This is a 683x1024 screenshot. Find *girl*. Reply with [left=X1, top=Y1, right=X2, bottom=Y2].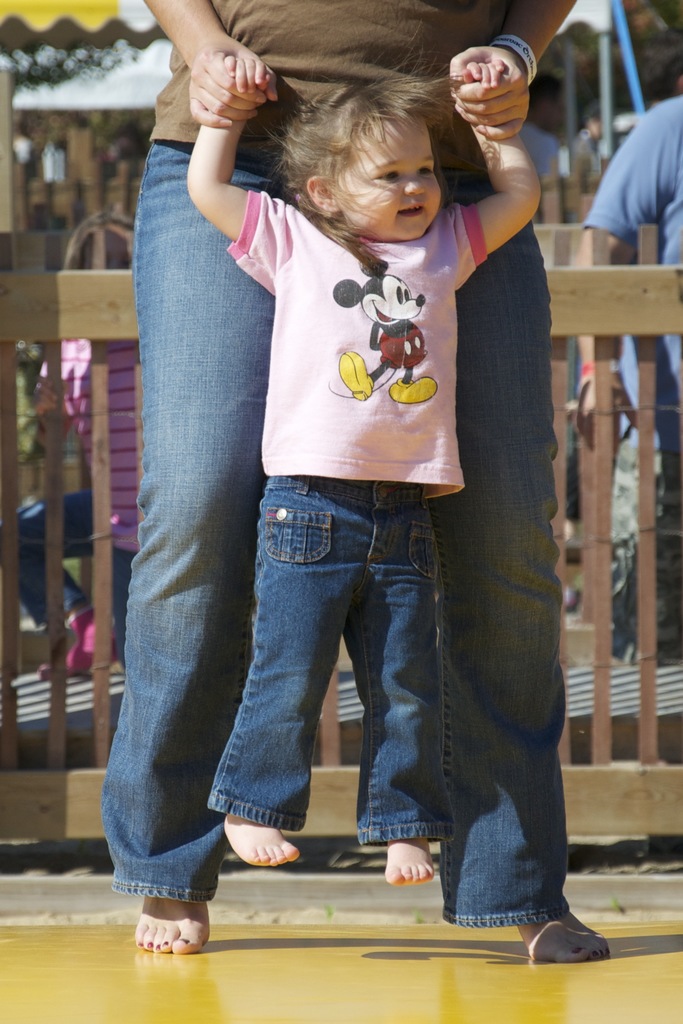
[left=0, top=211, right=147, bottom=679].
